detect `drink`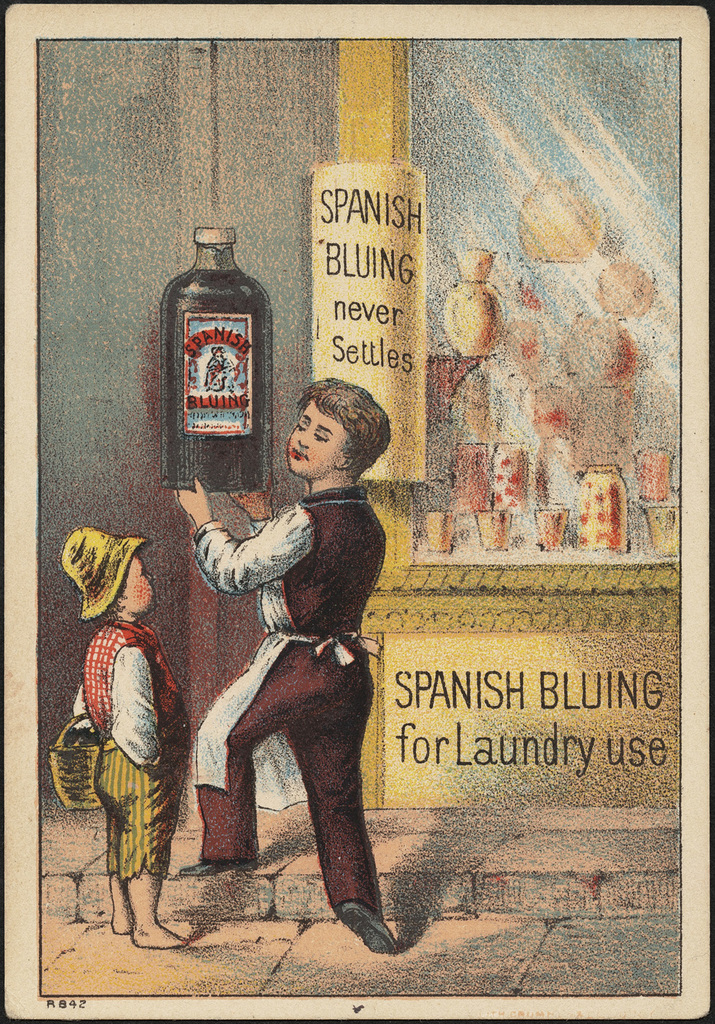
{"left": 169, "top": 205, "right": 274, "bottom": 491}
